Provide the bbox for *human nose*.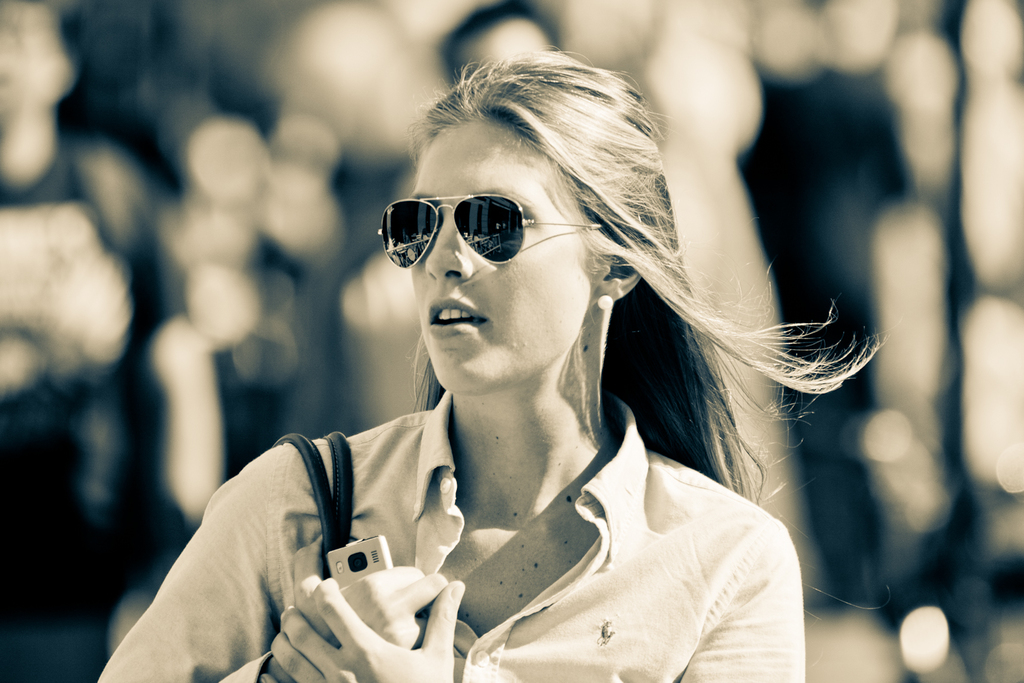
x1=424 y1=218 x2=474 y2=287.
